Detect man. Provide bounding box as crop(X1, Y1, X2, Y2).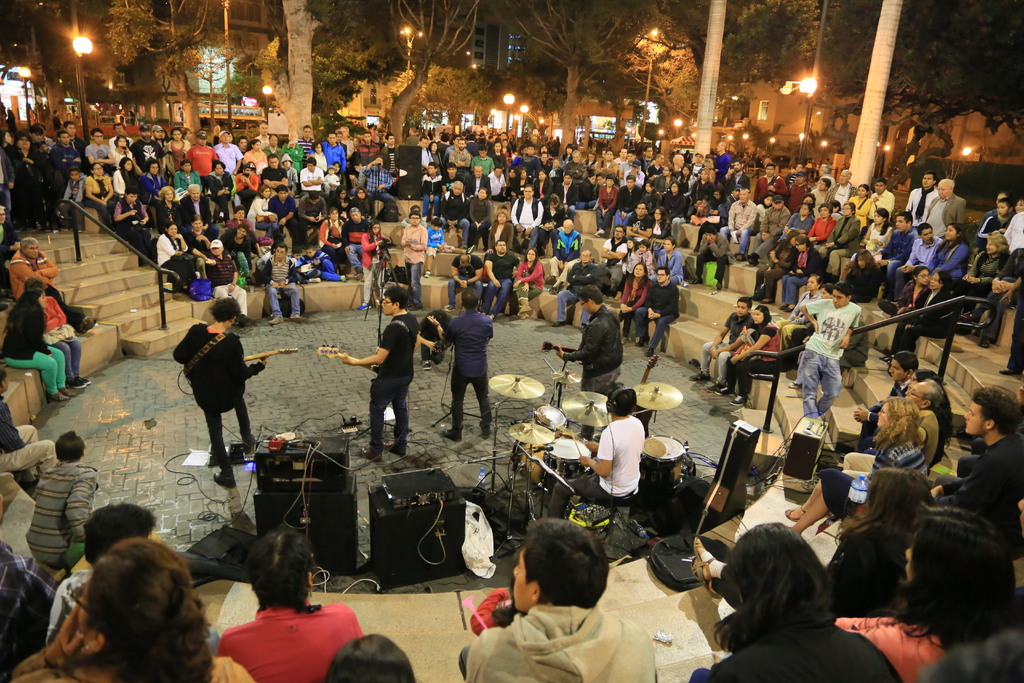
crop(106, 122, 135, 148).
